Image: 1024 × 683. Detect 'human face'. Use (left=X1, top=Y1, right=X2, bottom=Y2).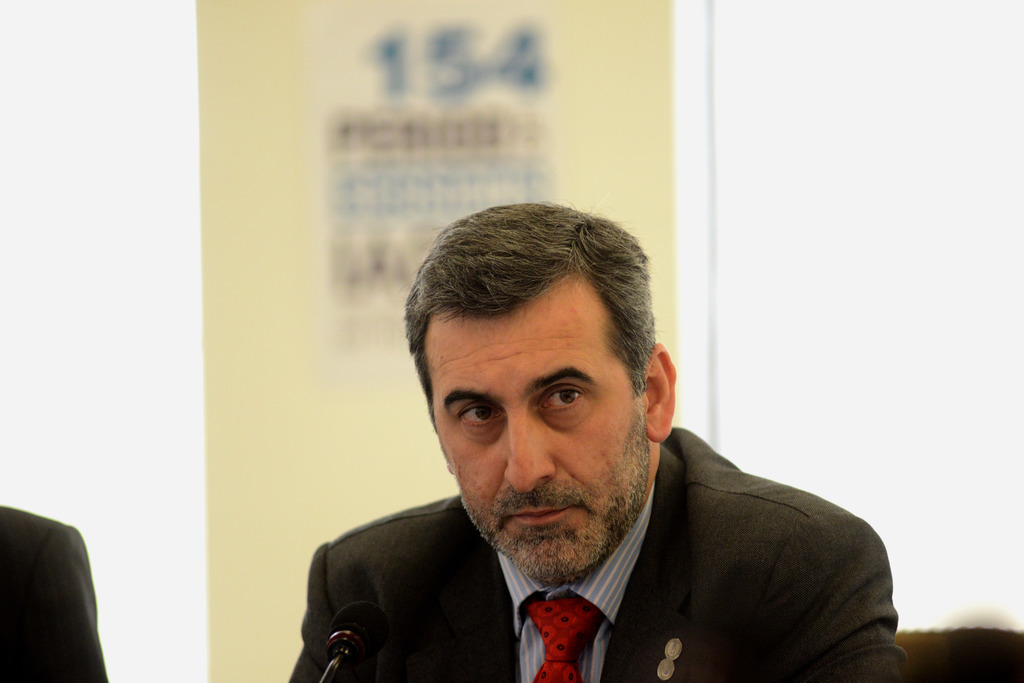
(left=430, top=283, right=649, bottom=579).
